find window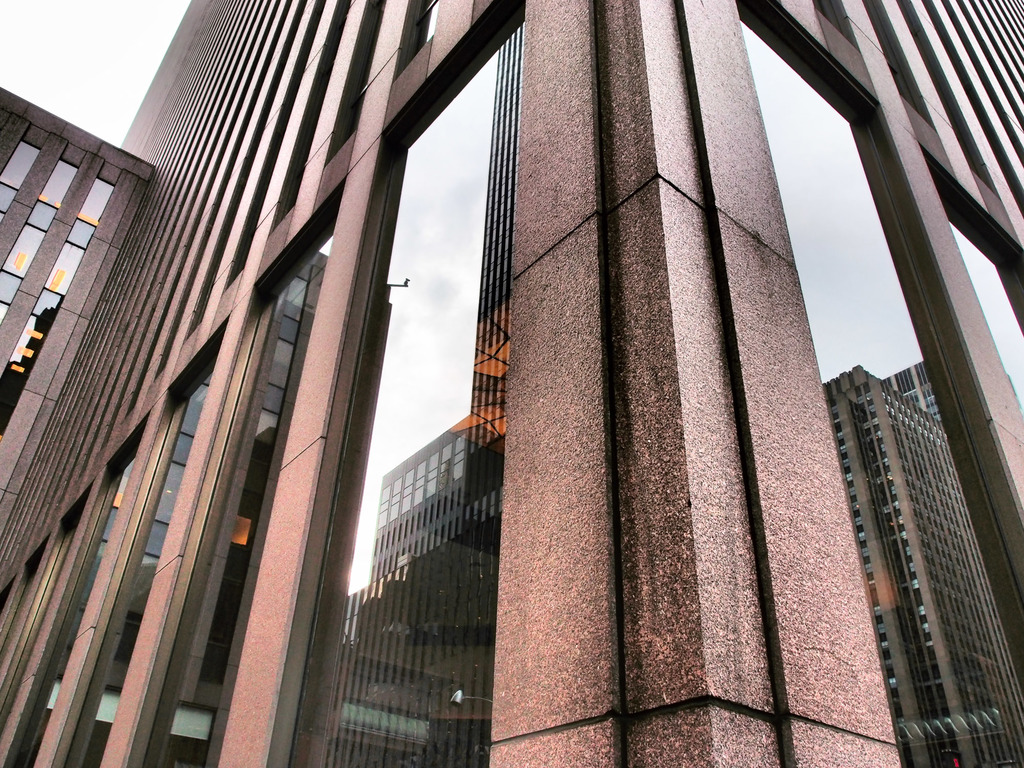
<box>70,171,111,228</box>
